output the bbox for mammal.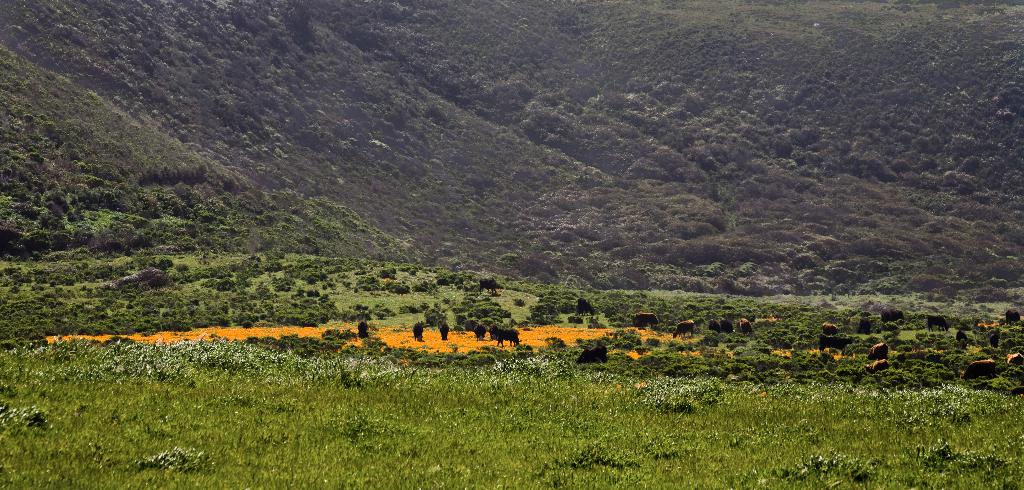
l=473, t=322, r=487, b=340.
